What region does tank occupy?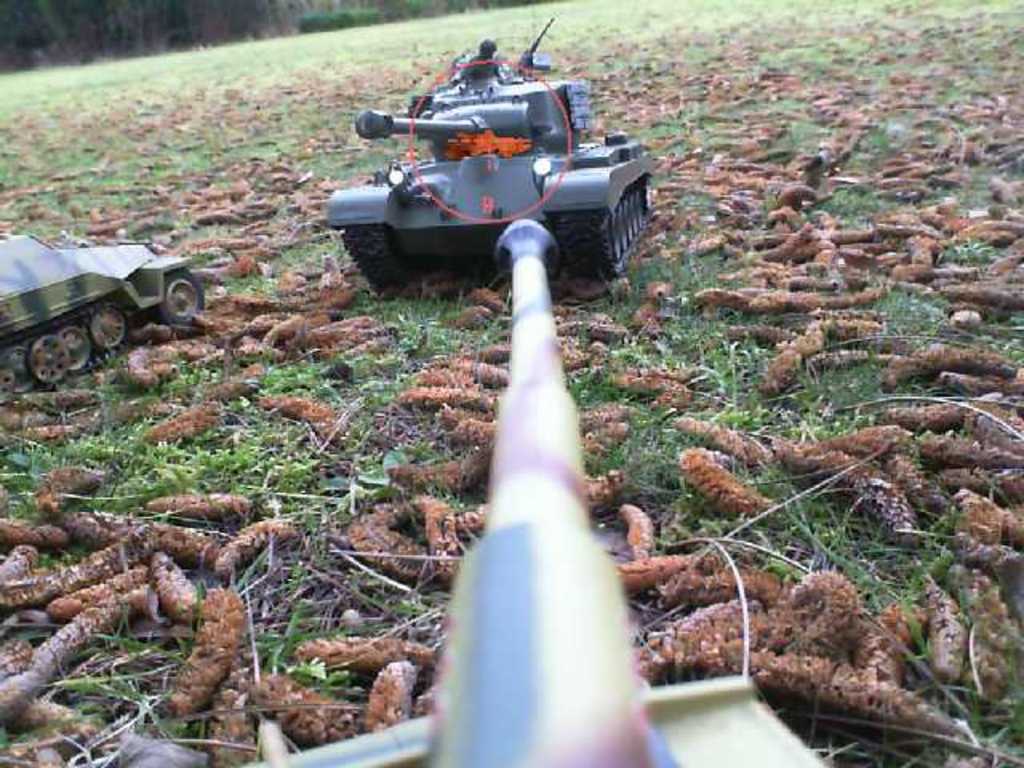
select_region(323, 16, 653, 278).
